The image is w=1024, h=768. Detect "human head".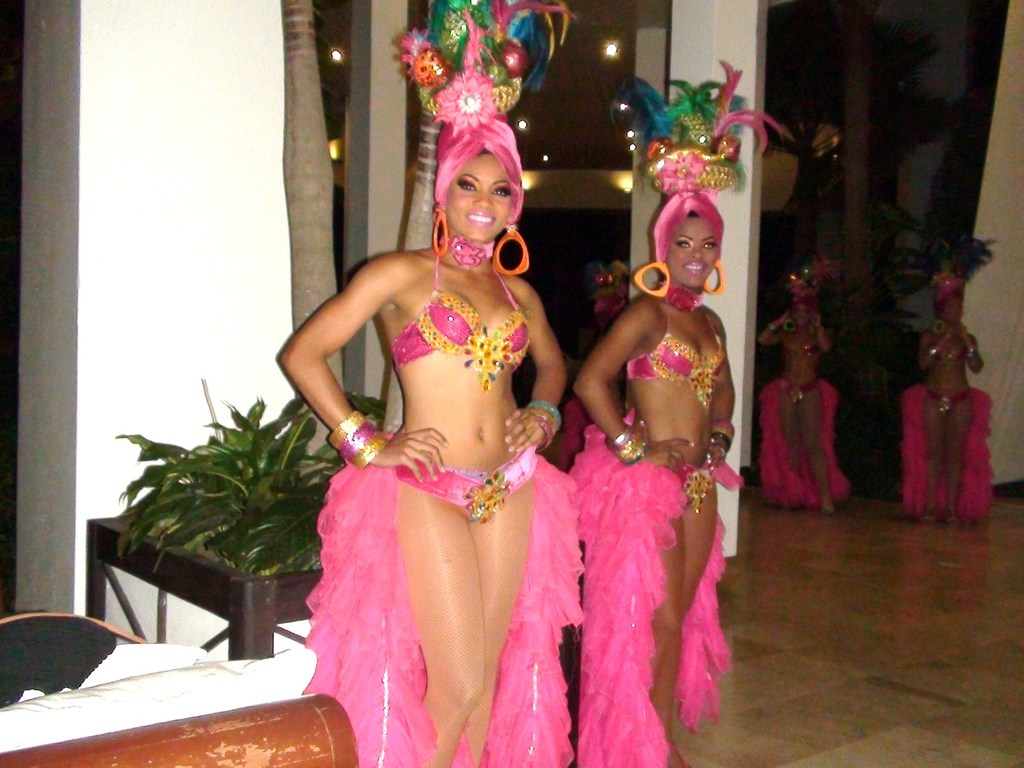
Detection: <region>784, 259, 840, 332</region>.
